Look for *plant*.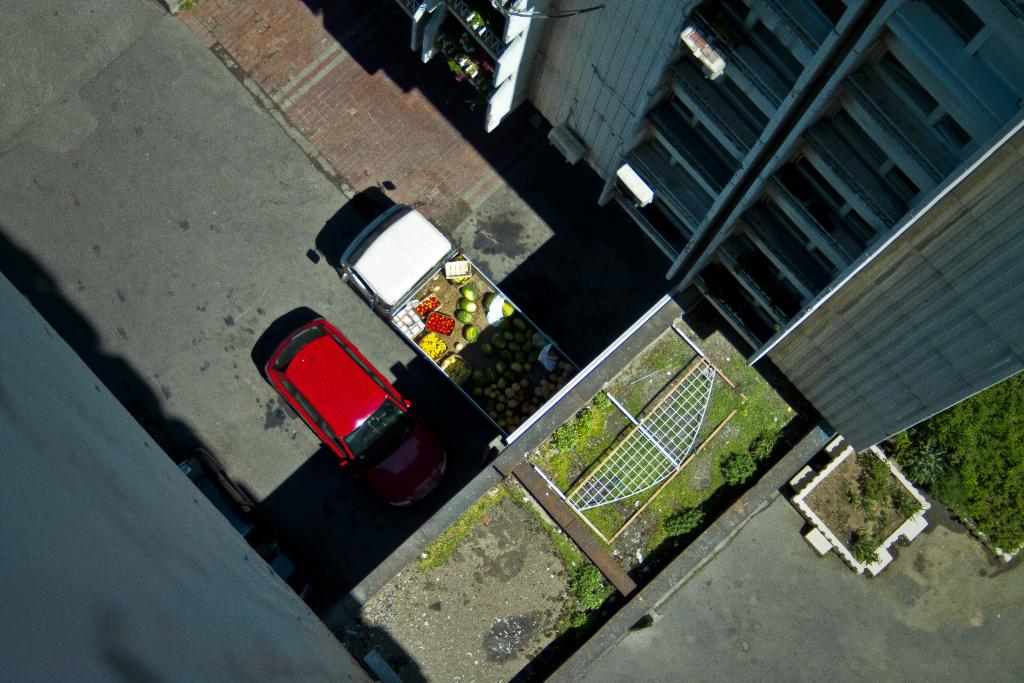
Found: 661 502 715 534.
